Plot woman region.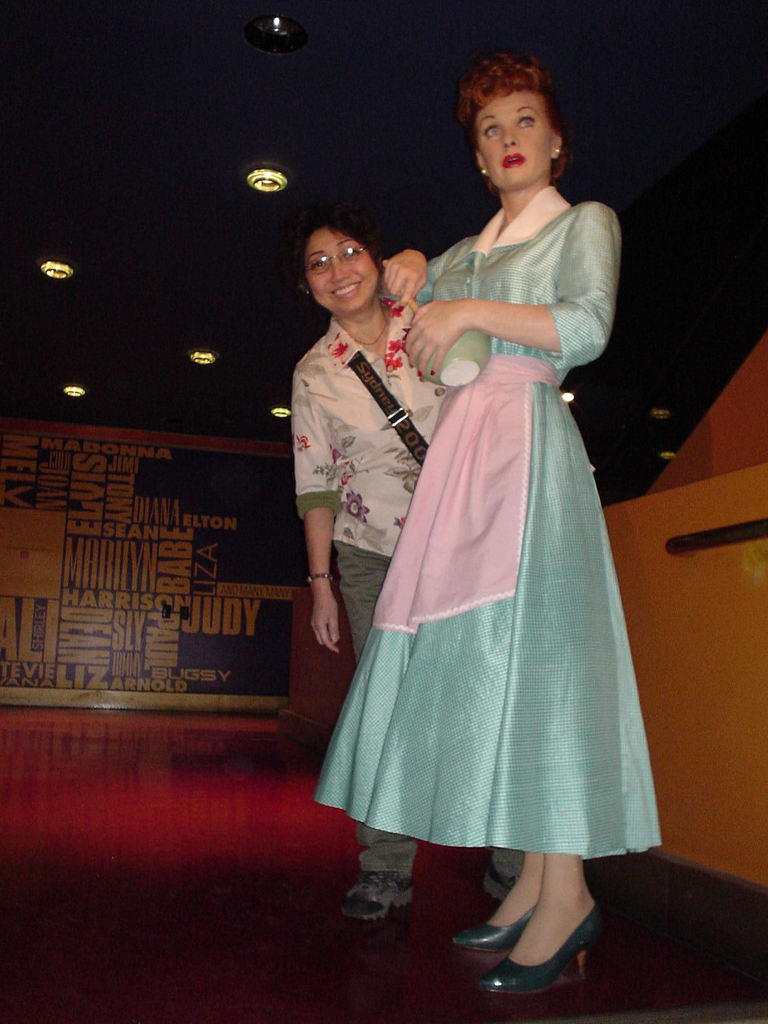
Plotted at left=296, top=199, right=536, bottom=940.
